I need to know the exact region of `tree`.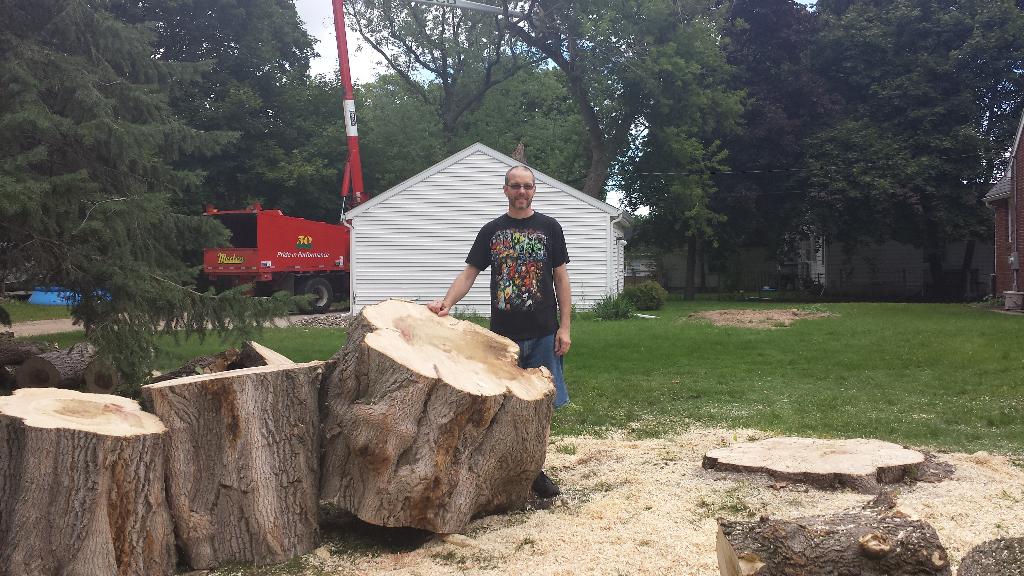
Region: (left=492, top=0, right=760, bottom=253).
